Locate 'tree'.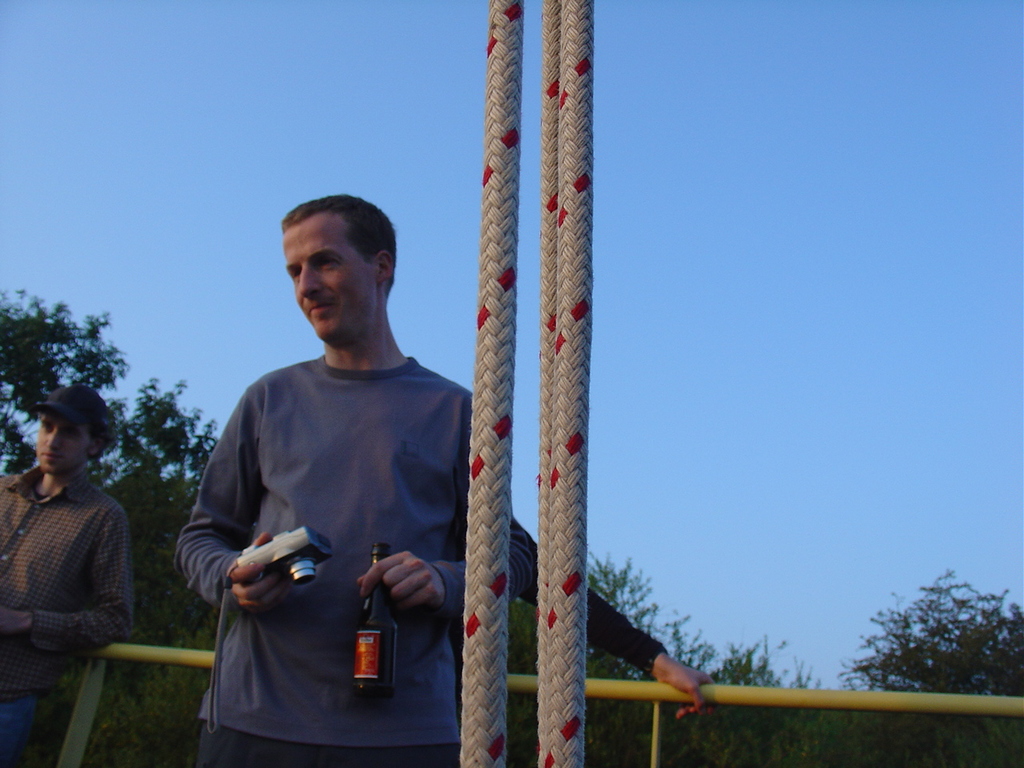
Bounding box: l=825, t=578, r=1011, b=710.
